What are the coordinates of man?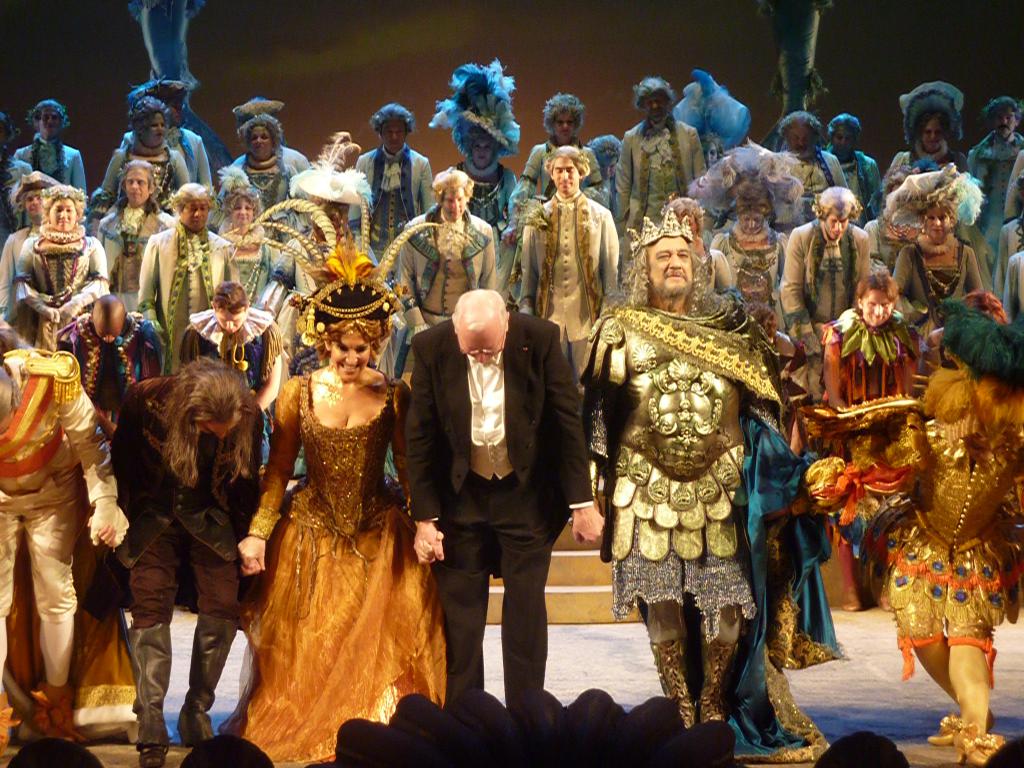
819 275 927 618.
